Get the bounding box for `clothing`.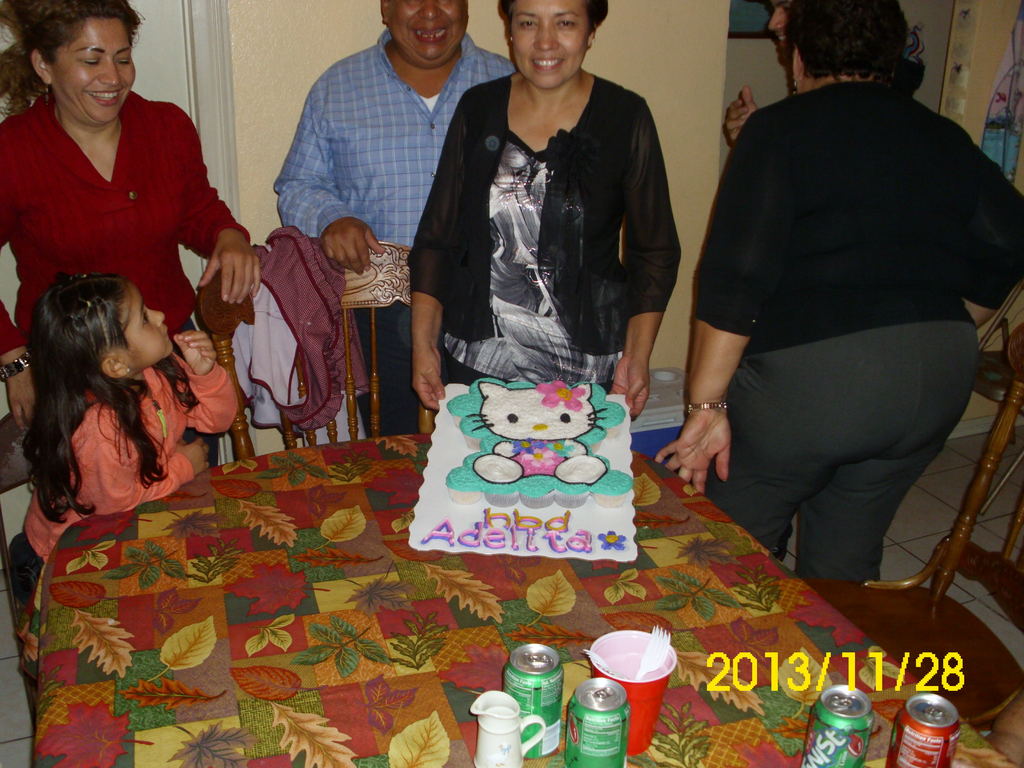
[left=688, top=6, right=1005, bottom=610].
